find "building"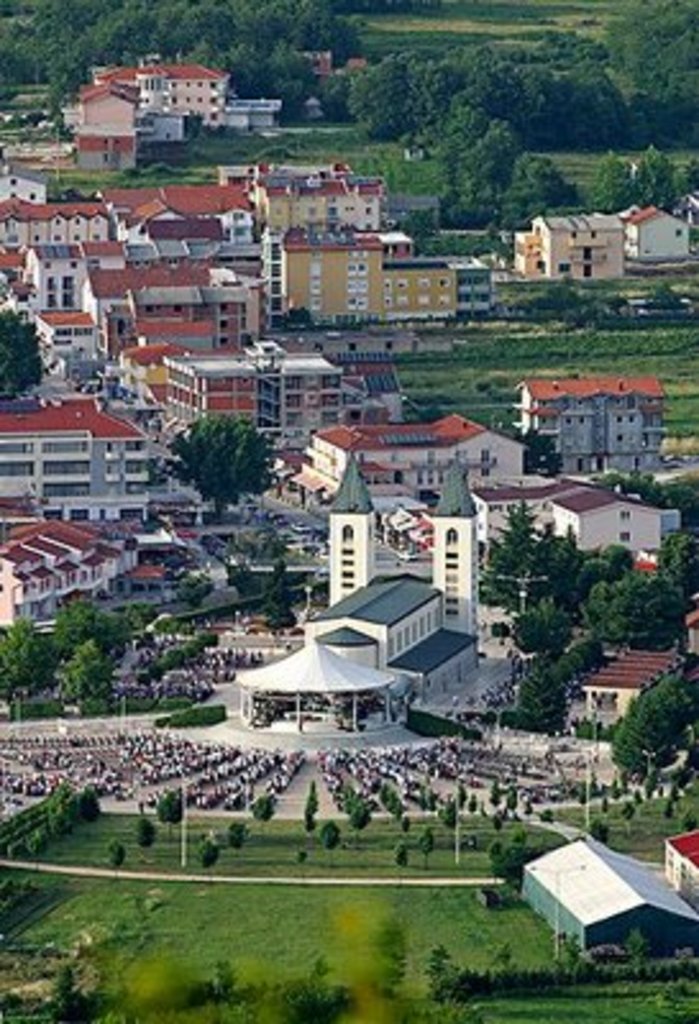
region(79, 82, 143, 174)
